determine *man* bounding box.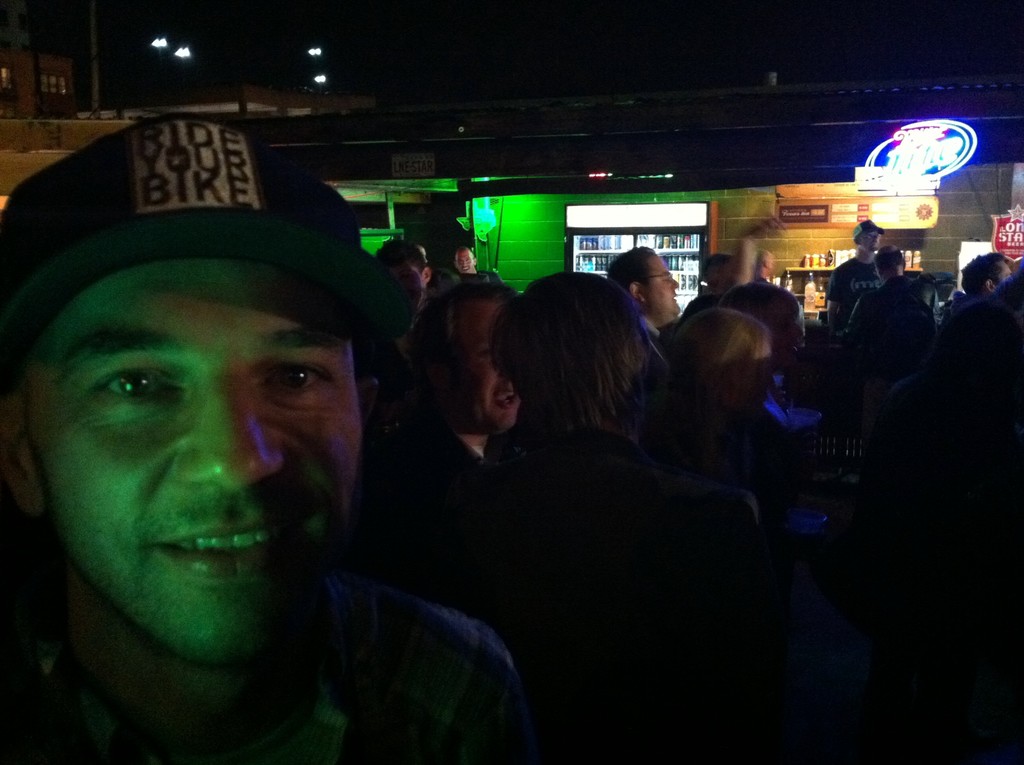
Determined: bbox=(0, 145, 558, 764).
